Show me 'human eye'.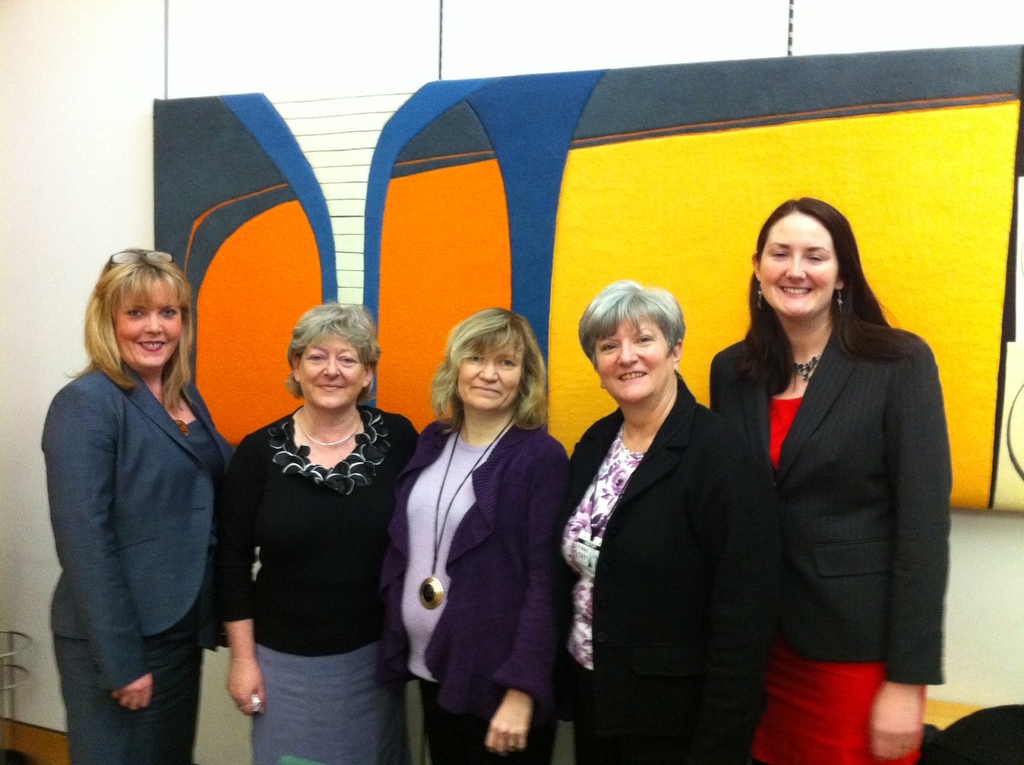
'human eye' is here: [634, 334, 655, 345].
